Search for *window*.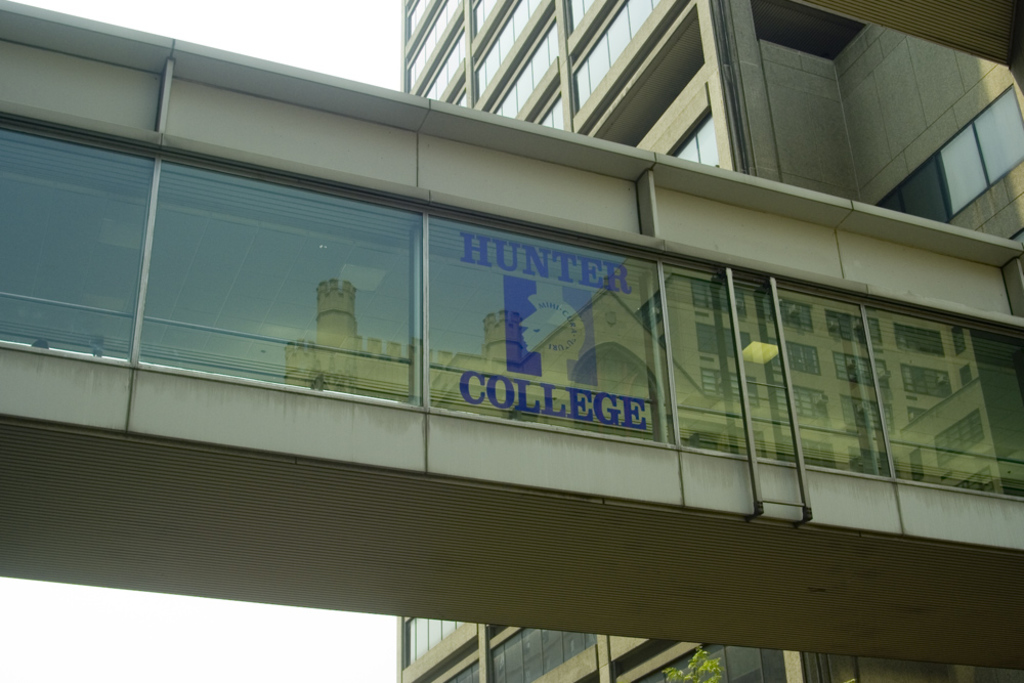
Found at Rect(876, 88, 1023, 221).
